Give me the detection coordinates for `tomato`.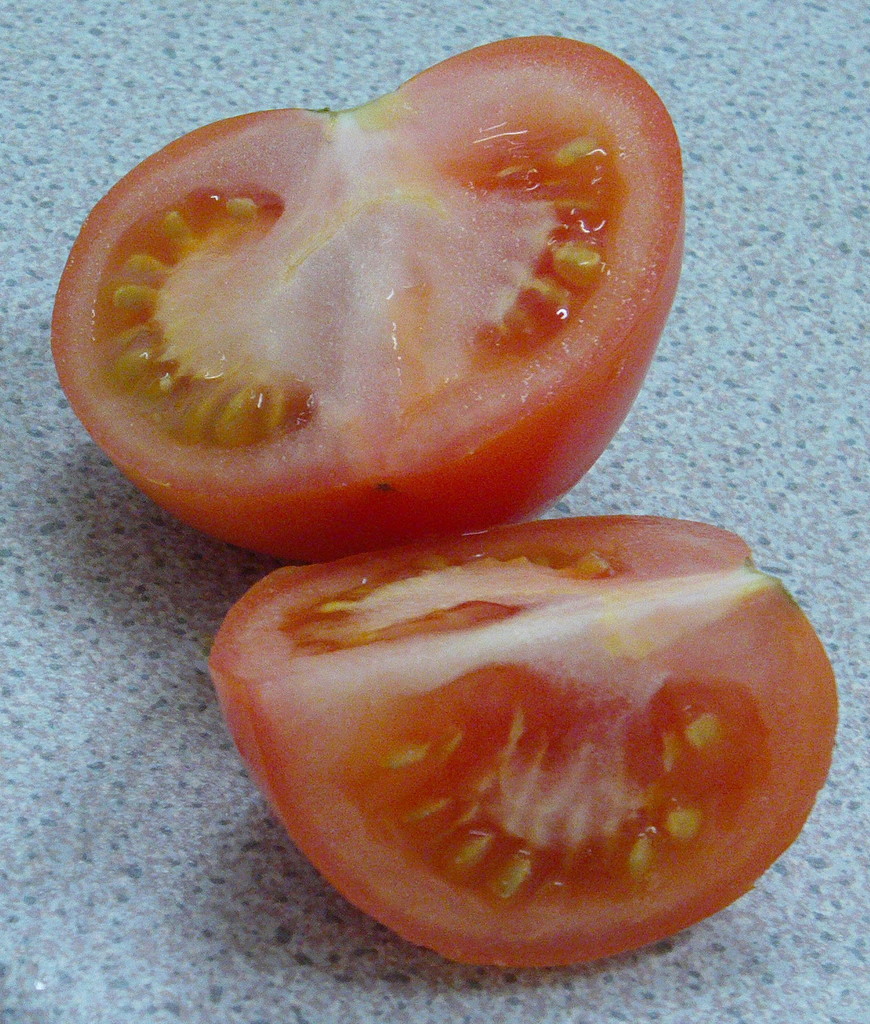
[left=54, top=36, right=690, bottom=574].
